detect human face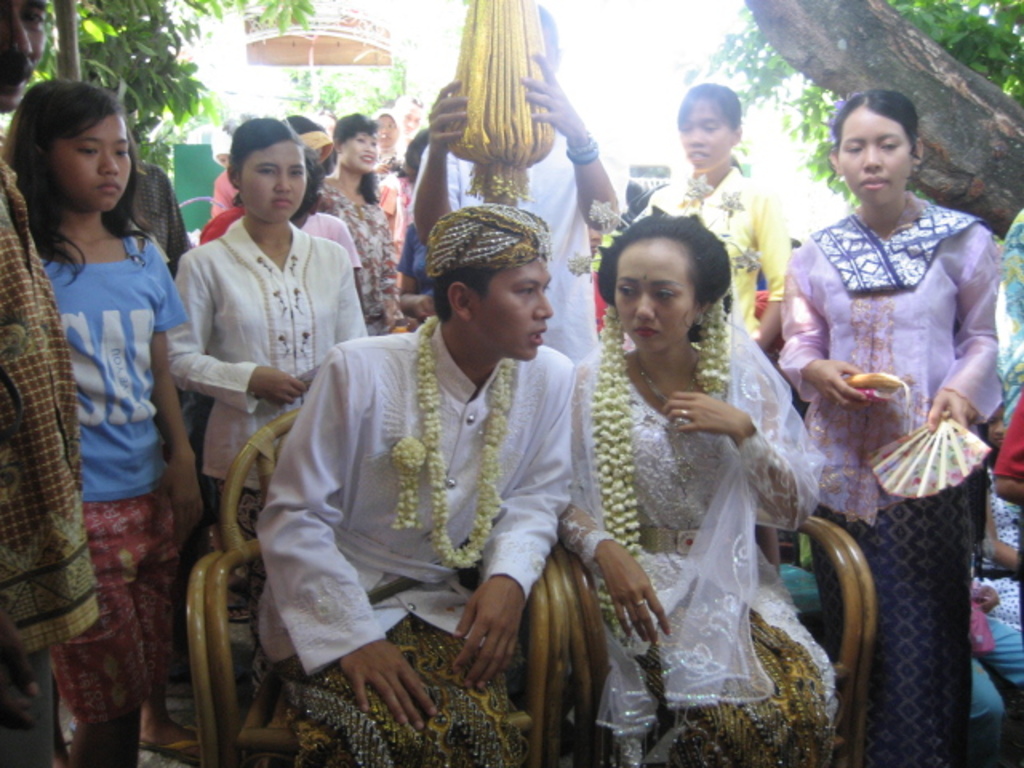
{"left": 45, "top": 109, "right": 134, "bottom": 211}
